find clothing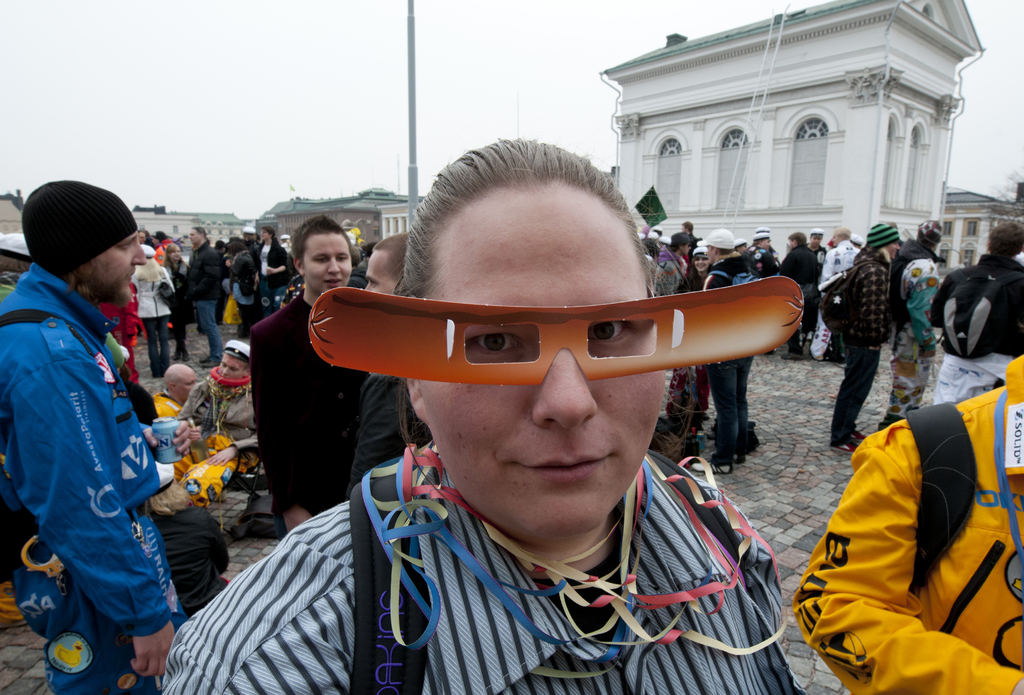
bbox=[829, 243, 893, 442]
